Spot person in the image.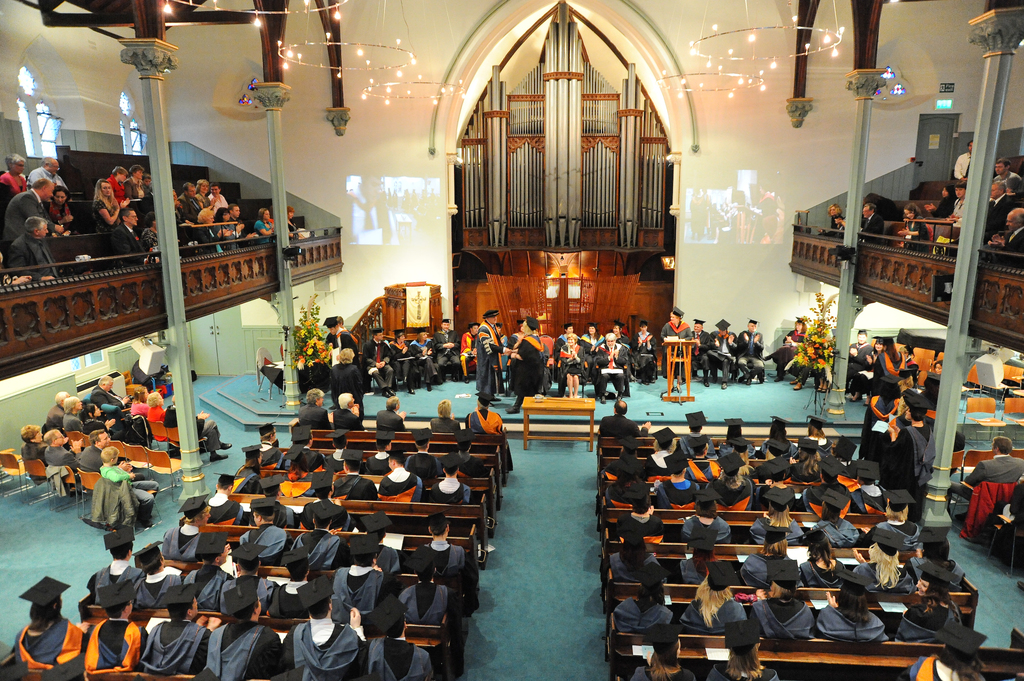
person found at (left=365, top=330, right=396, bottom=400).
